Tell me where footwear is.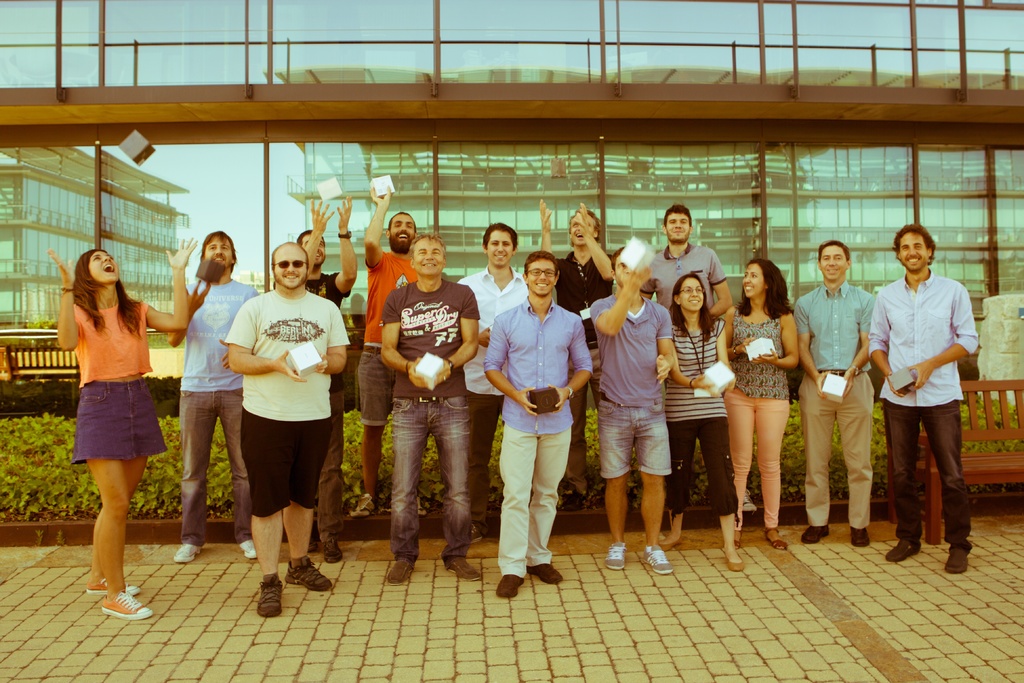
footwear is at [left=886, top=537, right=919, bottom=566].
